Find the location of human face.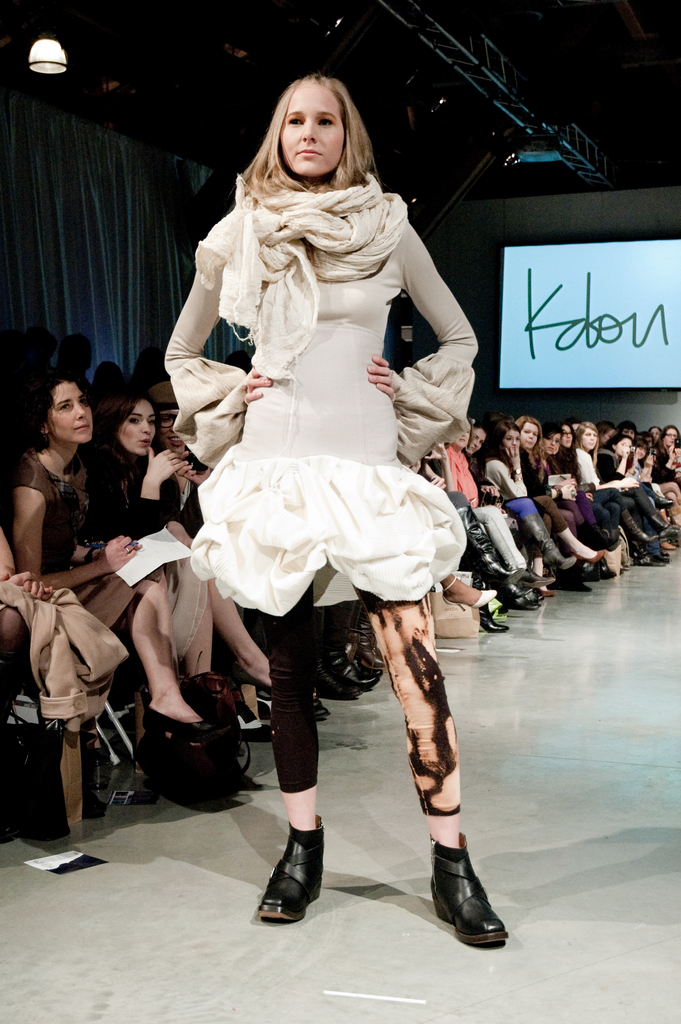
Location: {"left": 561, "top": 426, "right": 575, "bottom": 445}.
